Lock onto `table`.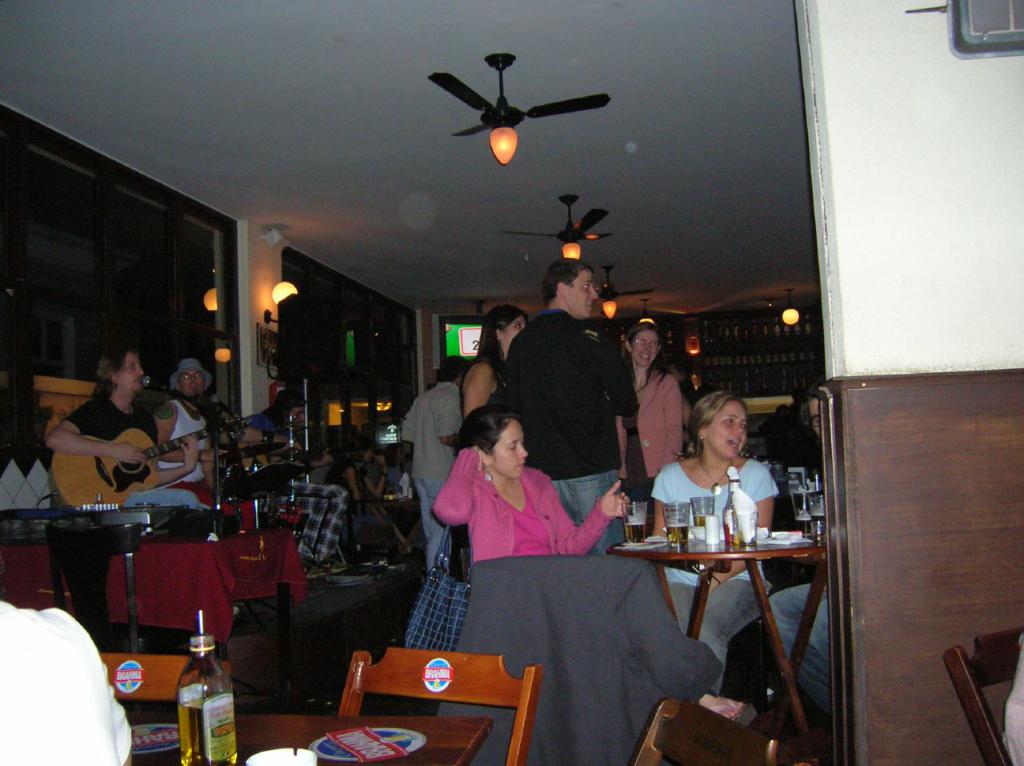
Locked: detection(122, 714, 498, 765).
